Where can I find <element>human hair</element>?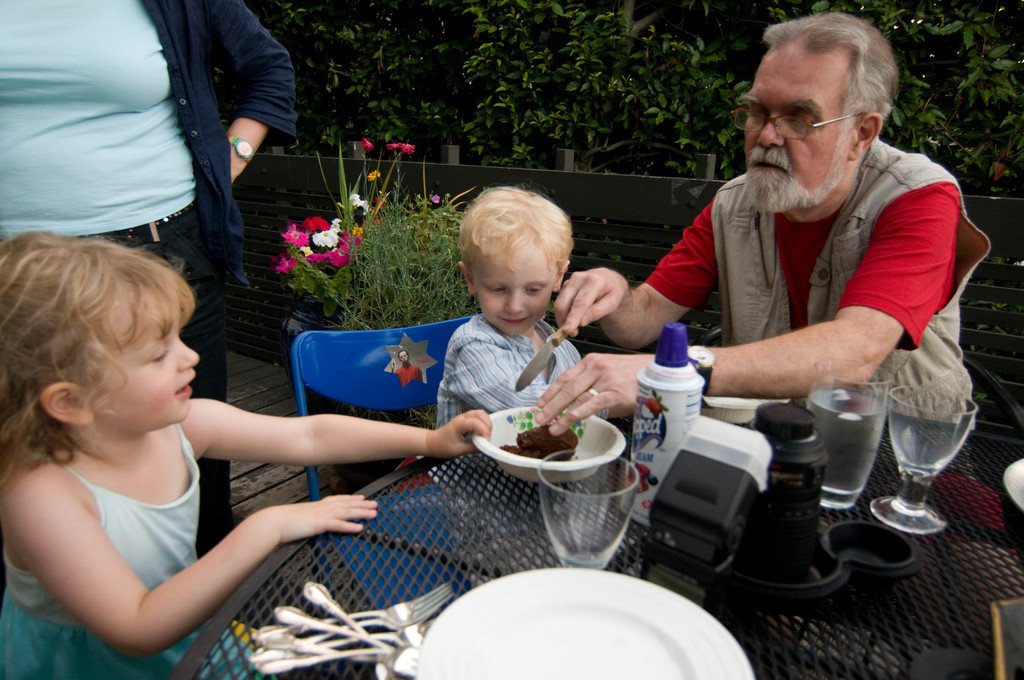
You can find it at [755, 16, 909, 161].
